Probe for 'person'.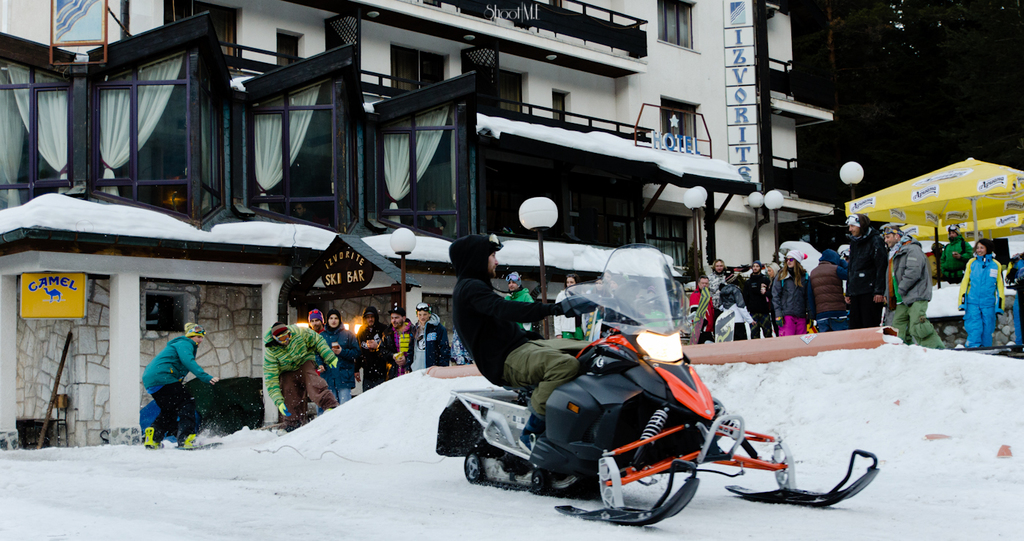
Probe result: detection(842, 210, 885, 324).
